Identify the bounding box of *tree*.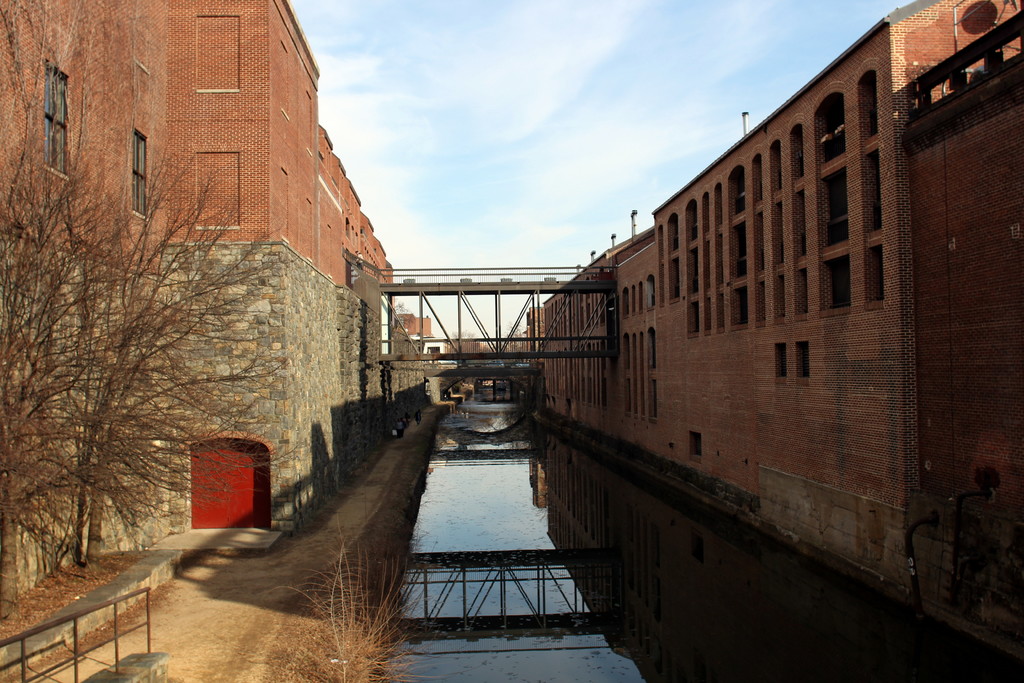
crop(0, 0, 270, 604).
